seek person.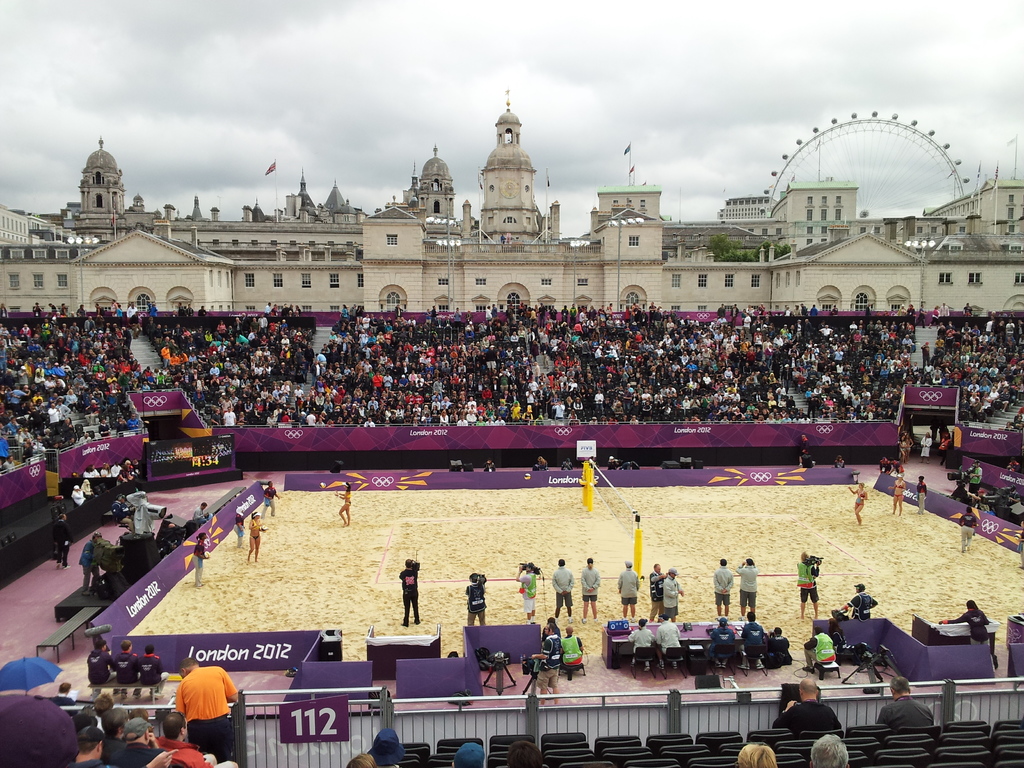
region(1004, 456, 1020, 474).
